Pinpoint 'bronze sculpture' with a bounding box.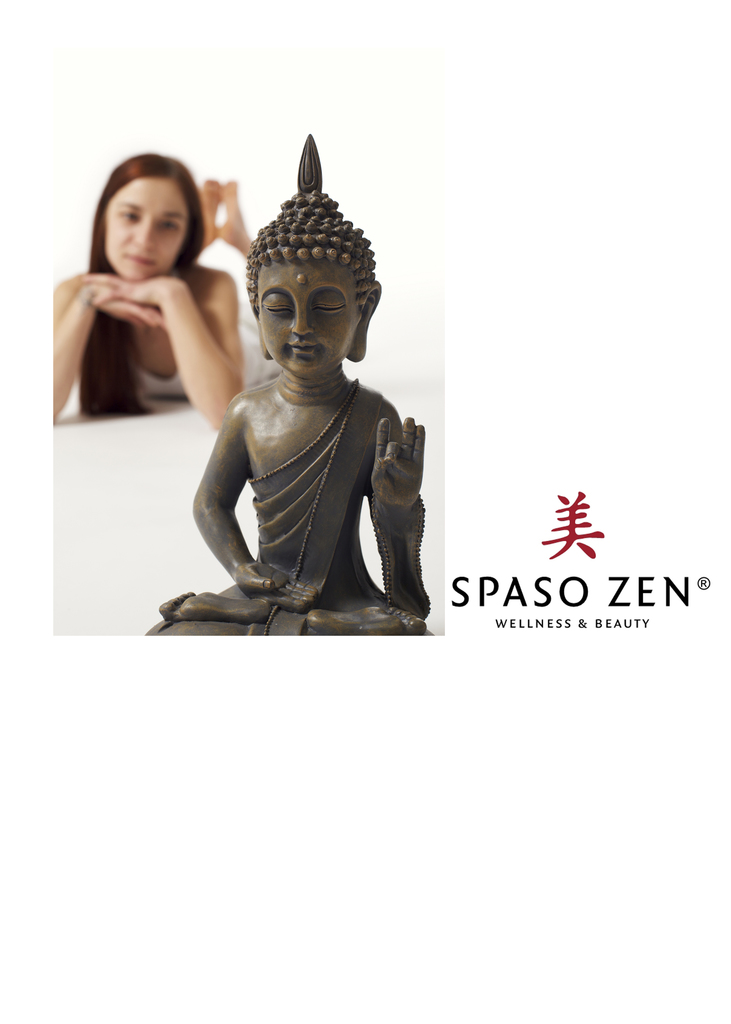
[152,132,430,637].
